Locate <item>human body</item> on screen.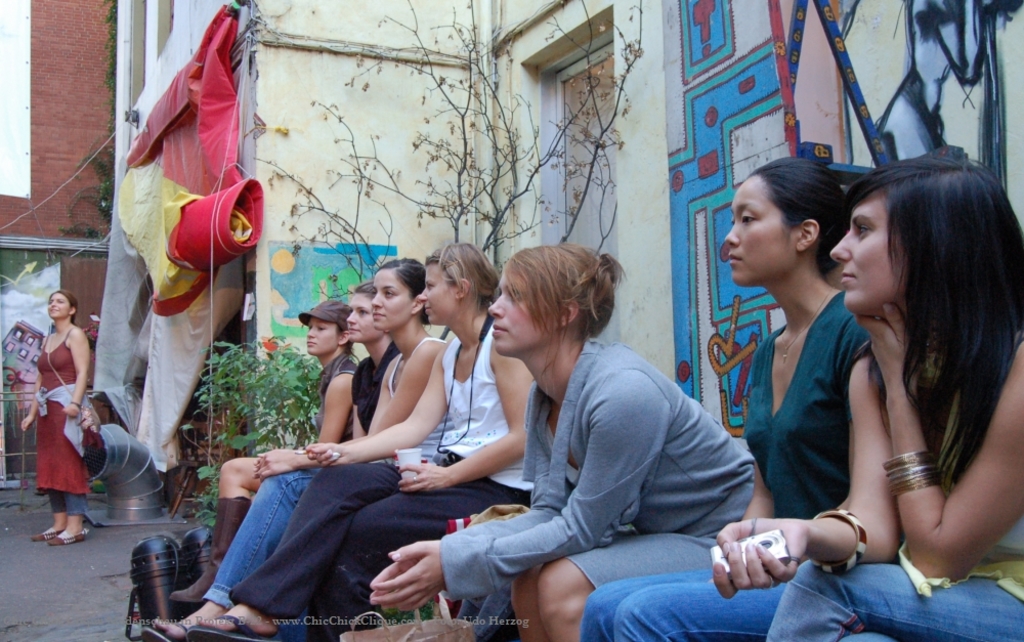
On screen at [left=712, top=144, right=1023, bottom=641].
